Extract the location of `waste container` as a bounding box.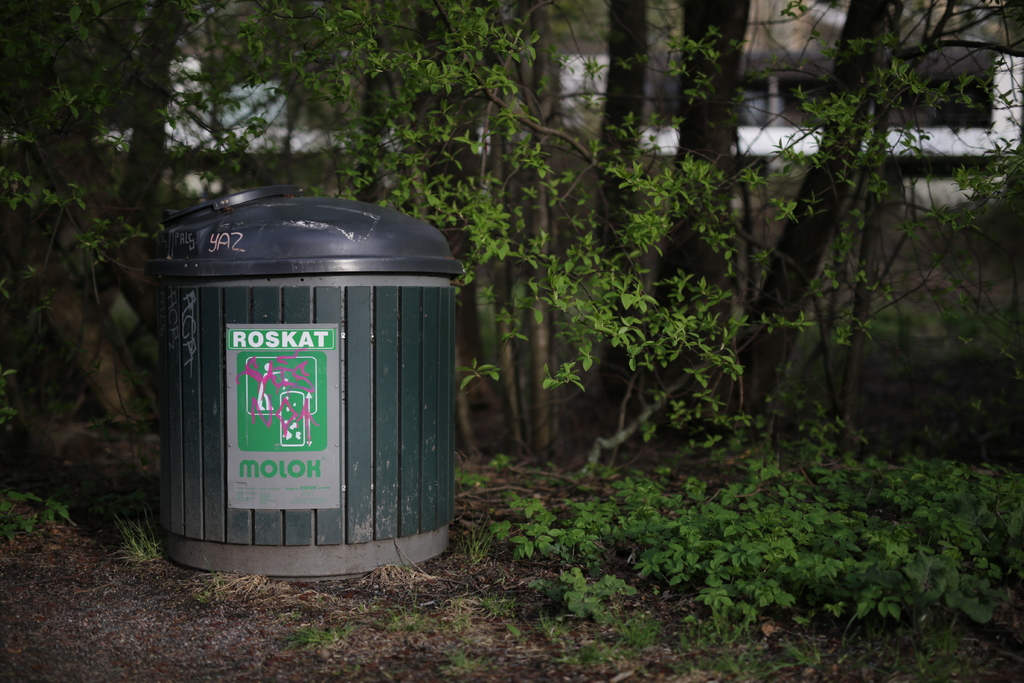
{"x1": 136, "y1": 193, "x2": 468, "y2": 593}.
